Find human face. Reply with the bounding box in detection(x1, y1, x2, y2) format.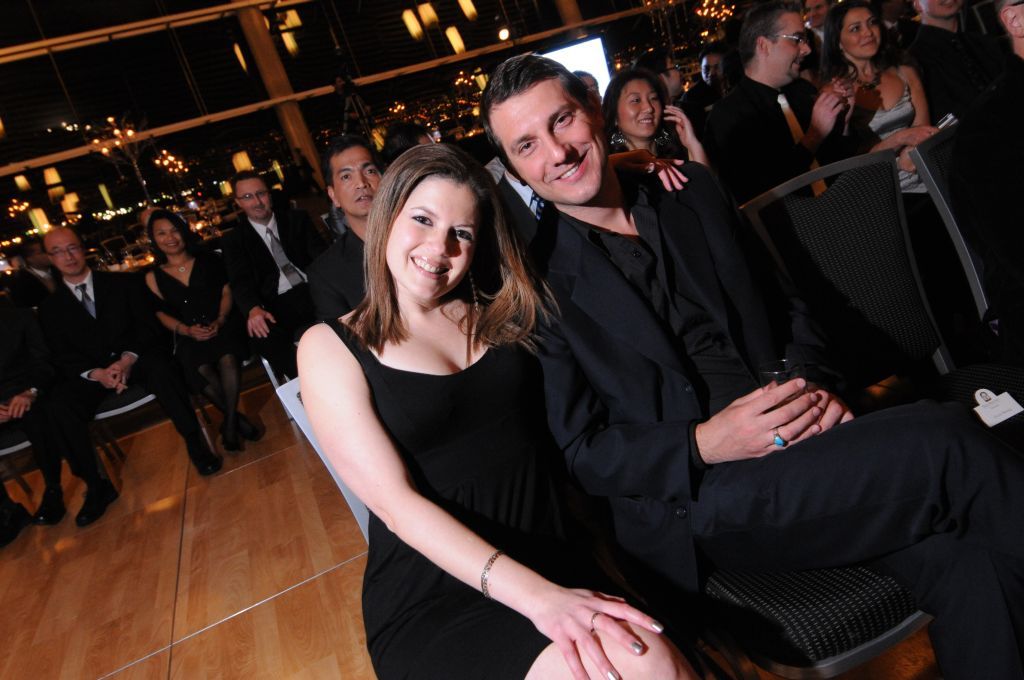
detection(332, 148, 381, 214).
